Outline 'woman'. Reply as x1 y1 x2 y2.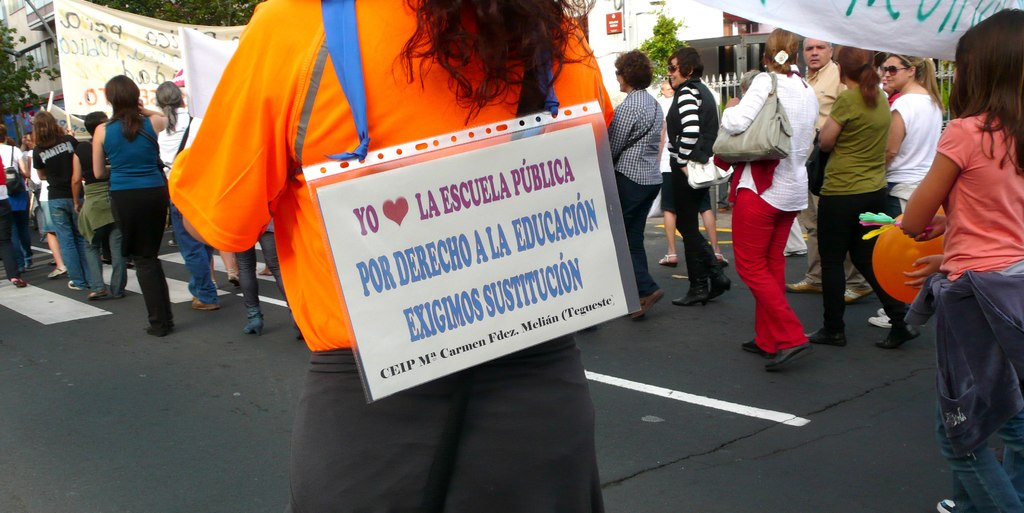
867 52 946 329.
